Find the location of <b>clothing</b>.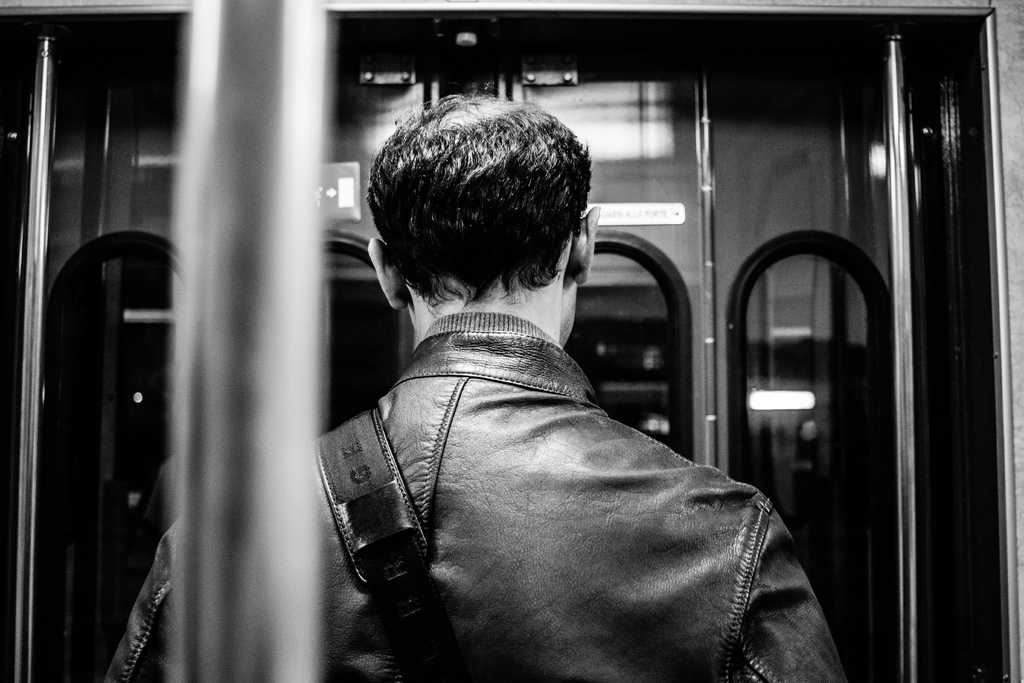
Location: bbox=[298, 224, 864, 682].
